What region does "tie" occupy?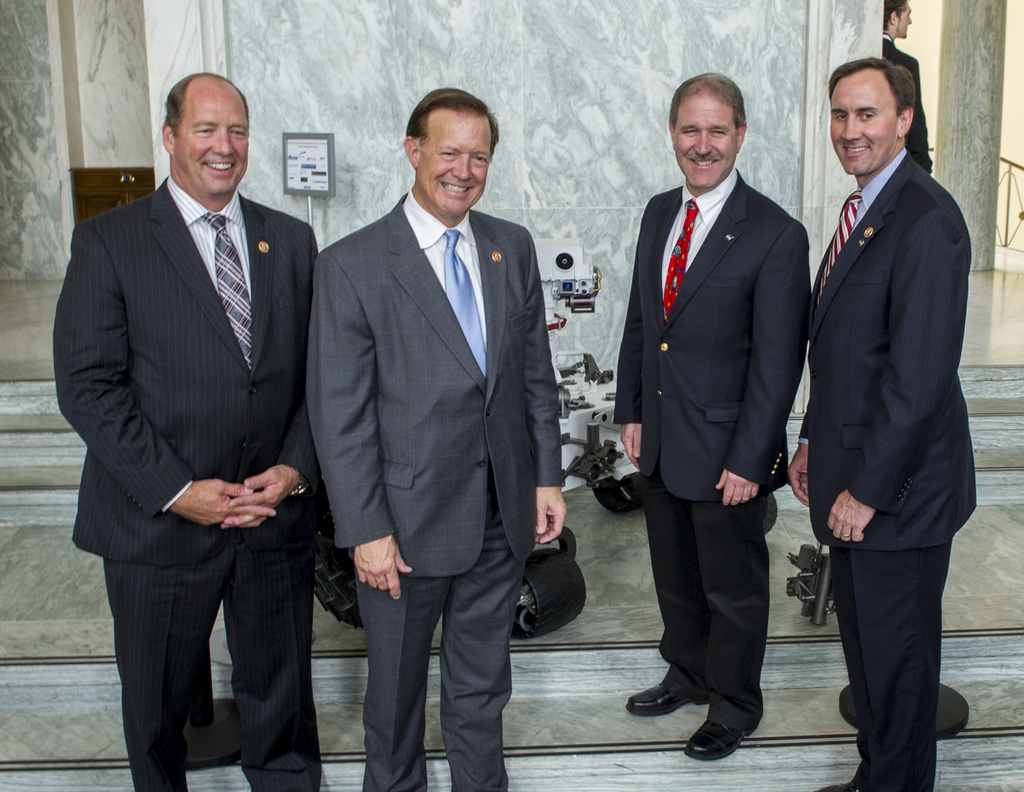
[x1=814, y1=196, x2=872, y2=305].
